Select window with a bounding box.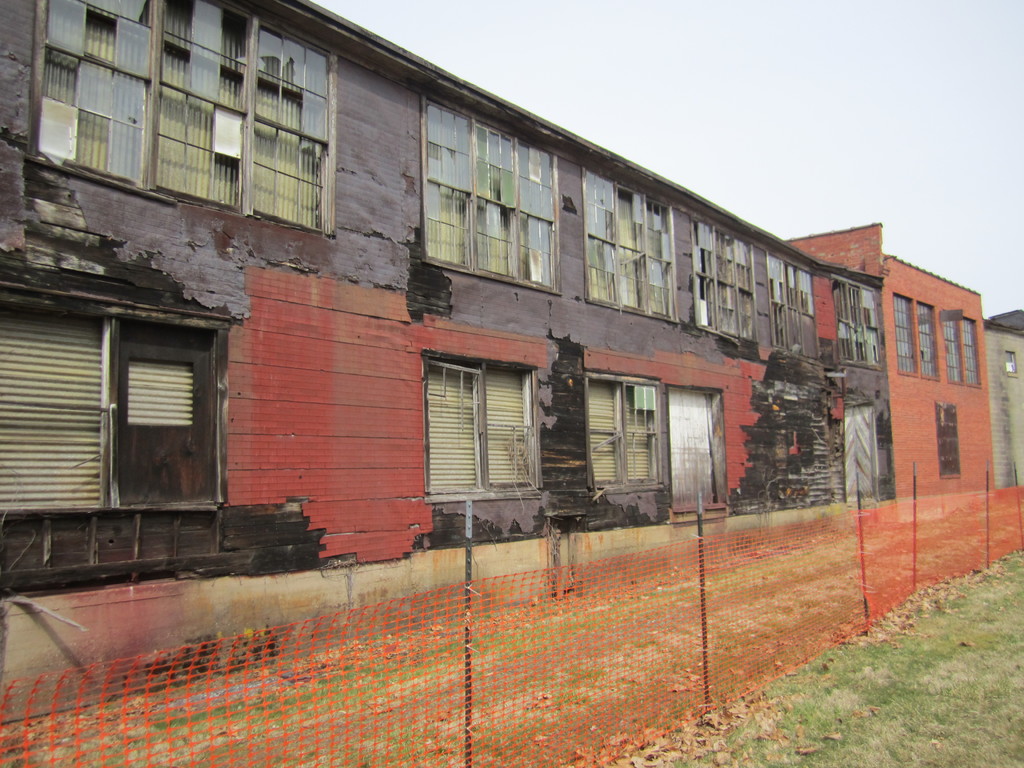
pyautogui.locateOnScreen(894, 292, 918, 376).
